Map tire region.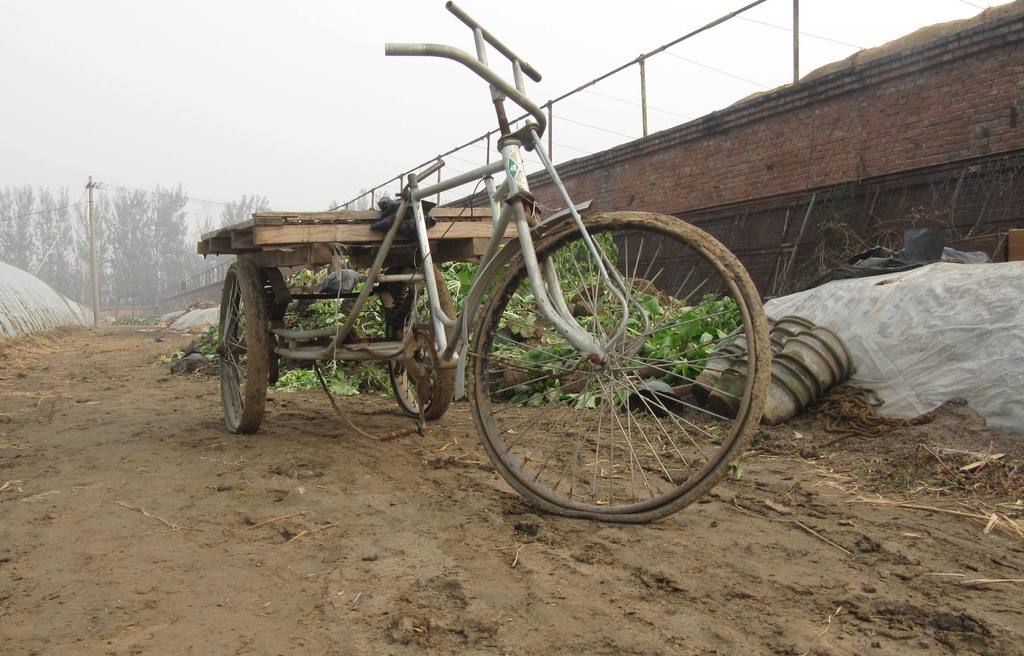
Mapped to x1=467 y1=211 x2=772 y2=523.
